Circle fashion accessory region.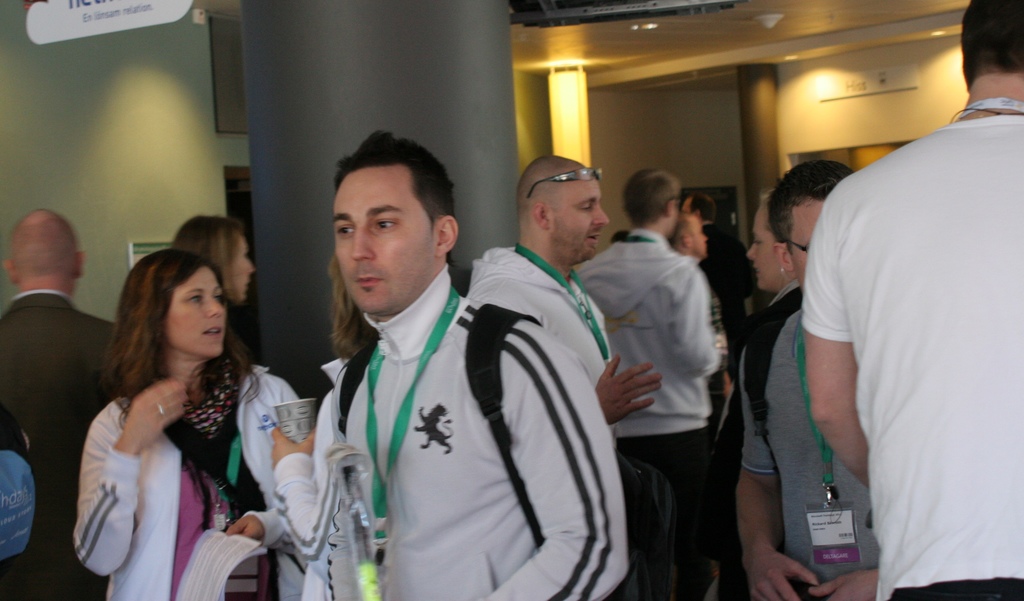
Region: box=[160, 406, 164, 420].
